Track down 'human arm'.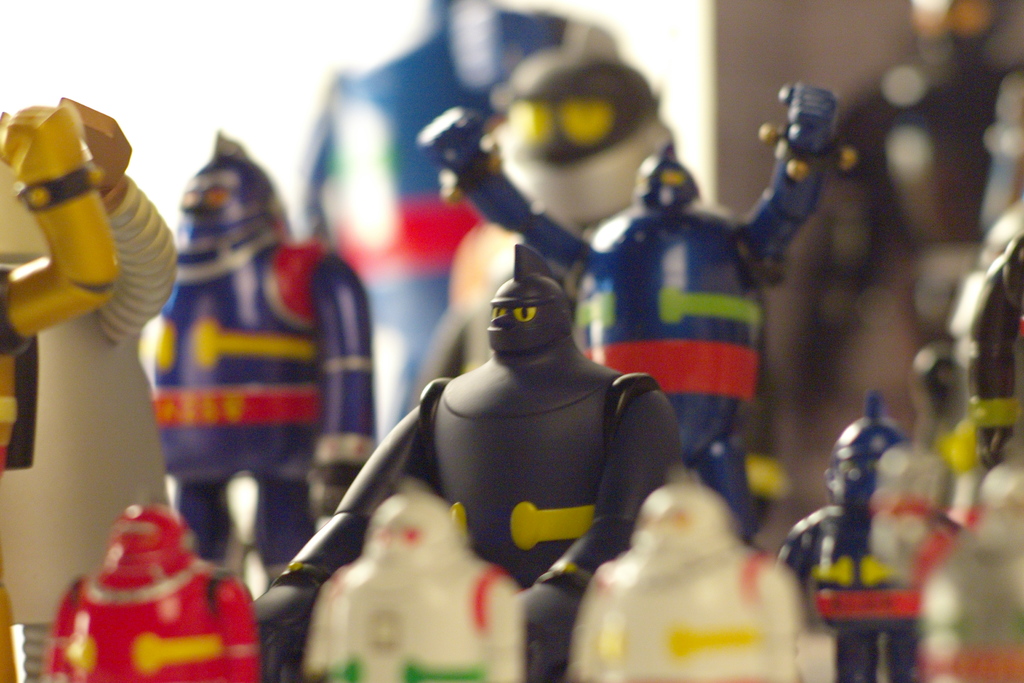
Tracked to bbox=[12, 87, 124, 339].
